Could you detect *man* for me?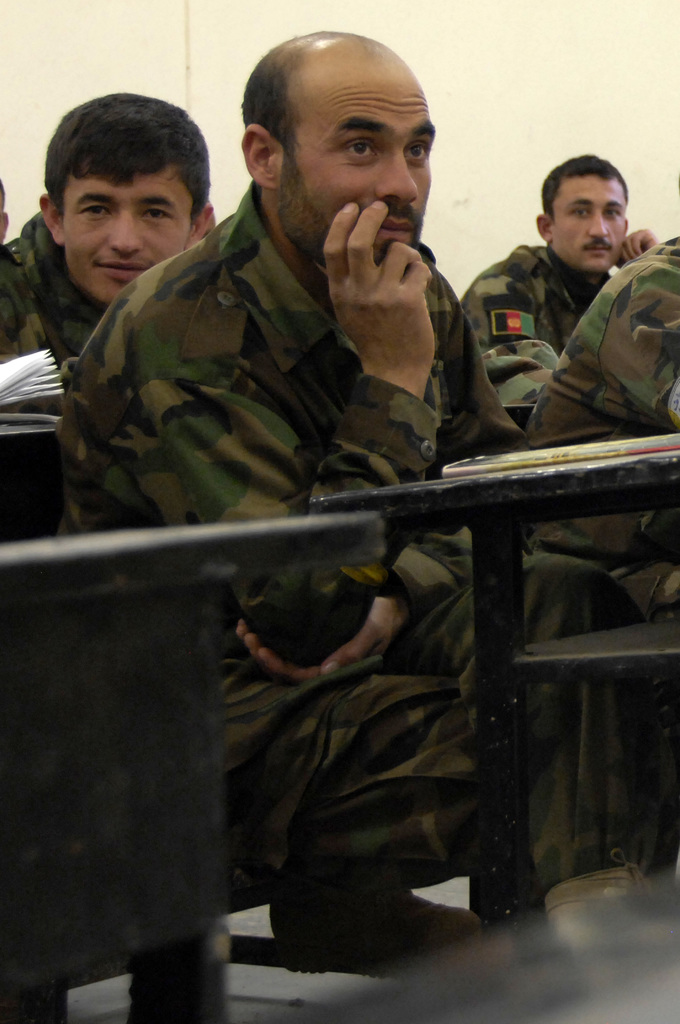
Detection result: select_region(29, 15, 679, 1012).
